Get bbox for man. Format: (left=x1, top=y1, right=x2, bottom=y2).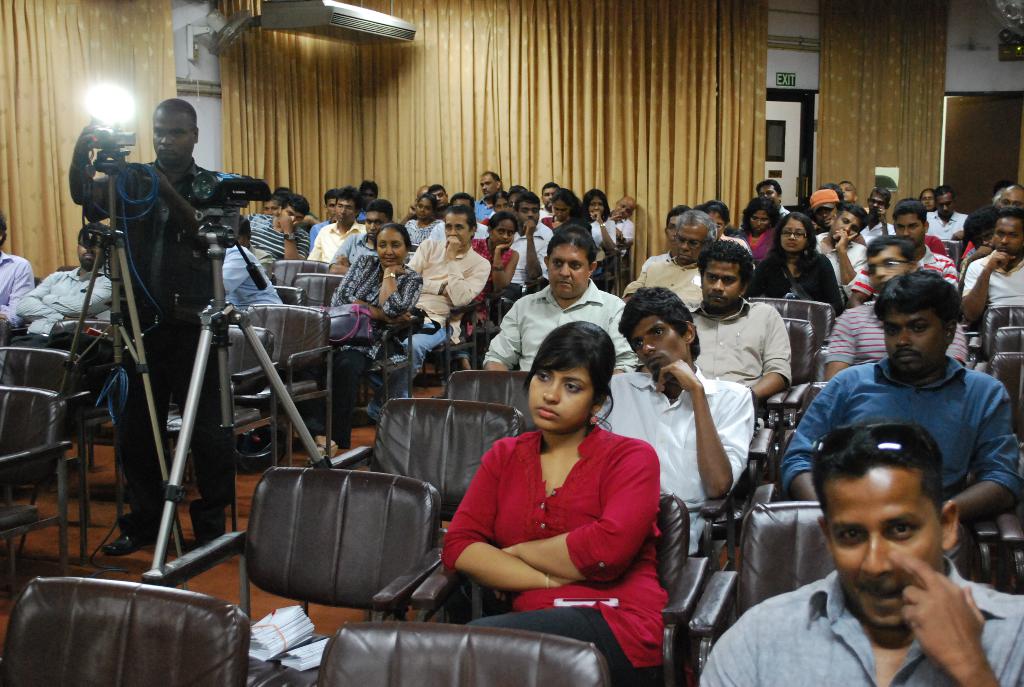
(left=4, top=221, right=111, bottom=361).
